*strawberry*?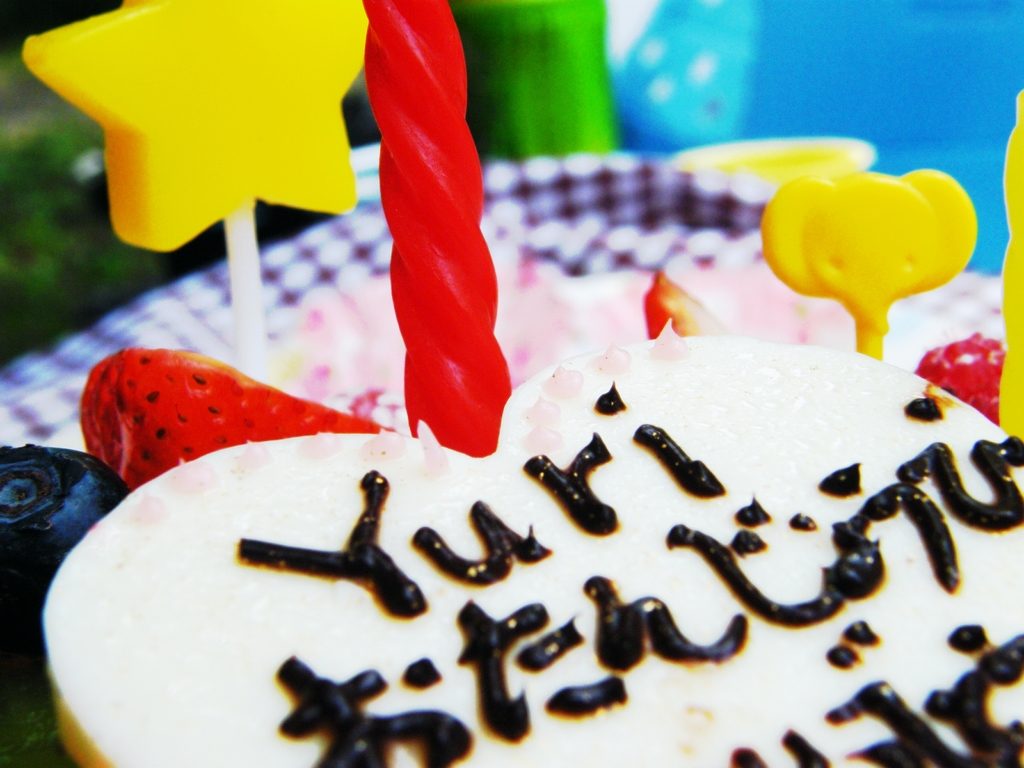
bbox=(914, 335, 1013, 445)
